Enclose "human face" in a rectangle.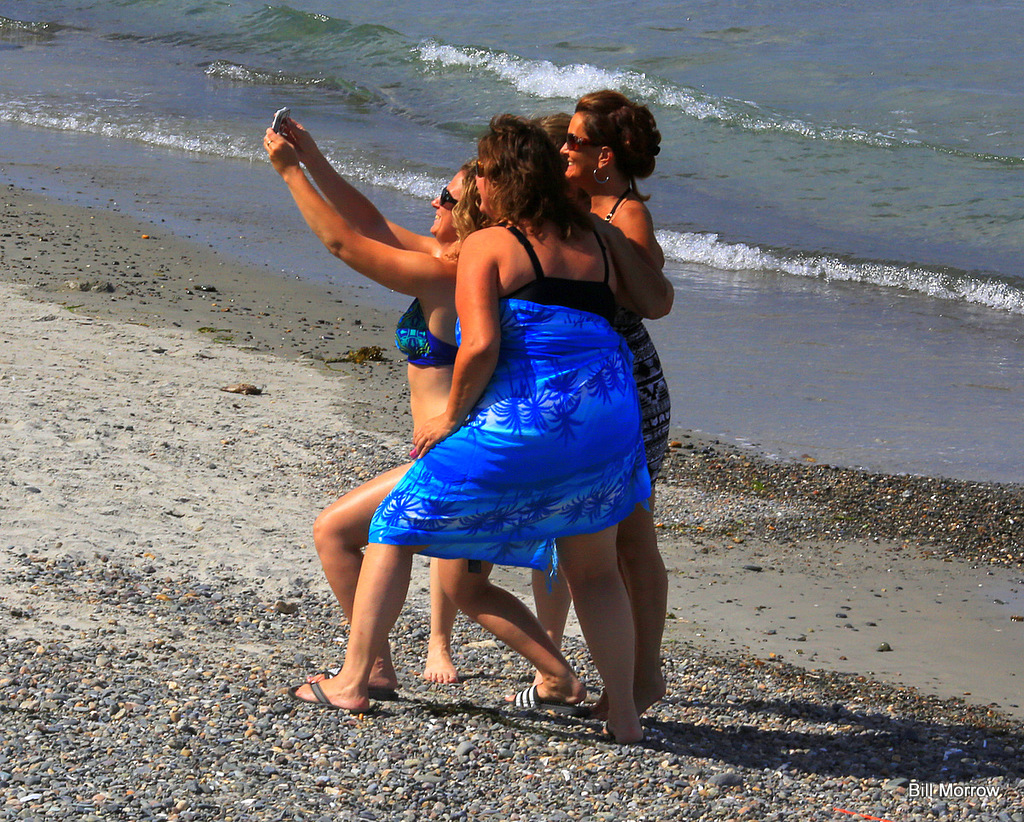
(432, 168, 463, 237).
